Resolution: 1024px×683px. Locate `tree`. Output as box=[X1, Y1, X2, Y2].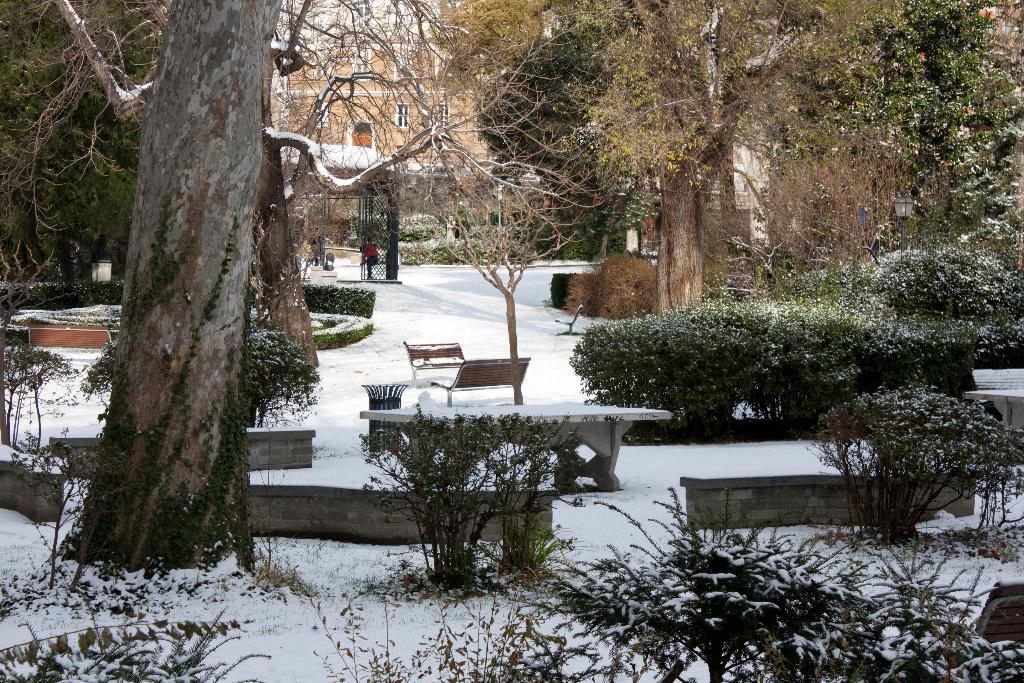
box=[579, 0, 804, 315].
